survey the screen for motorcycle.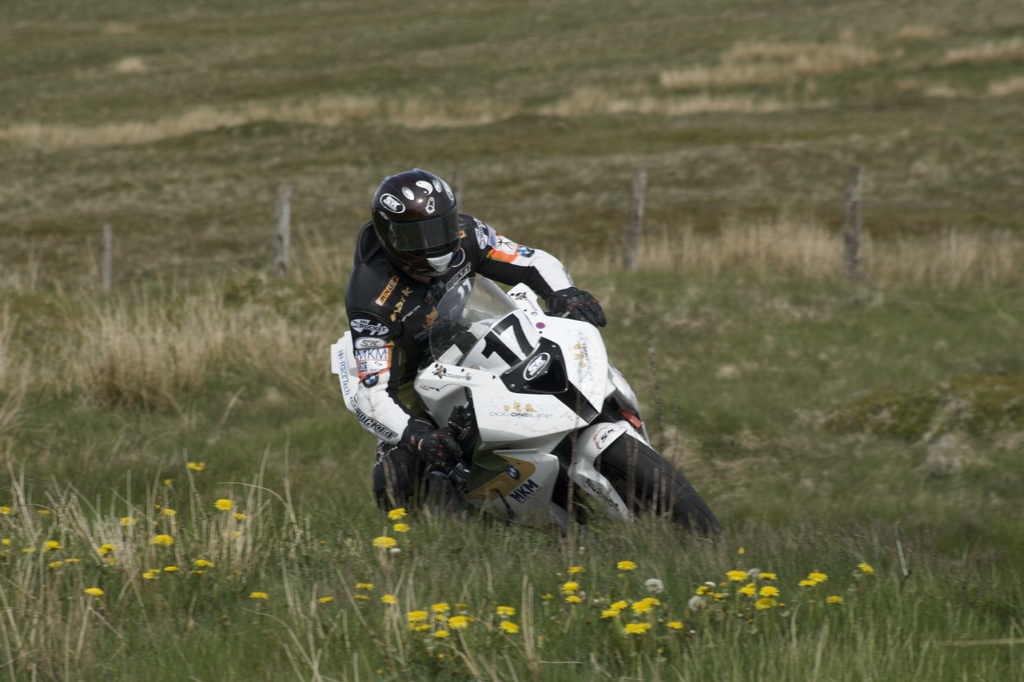
Survey found: 335 245 708 547.
